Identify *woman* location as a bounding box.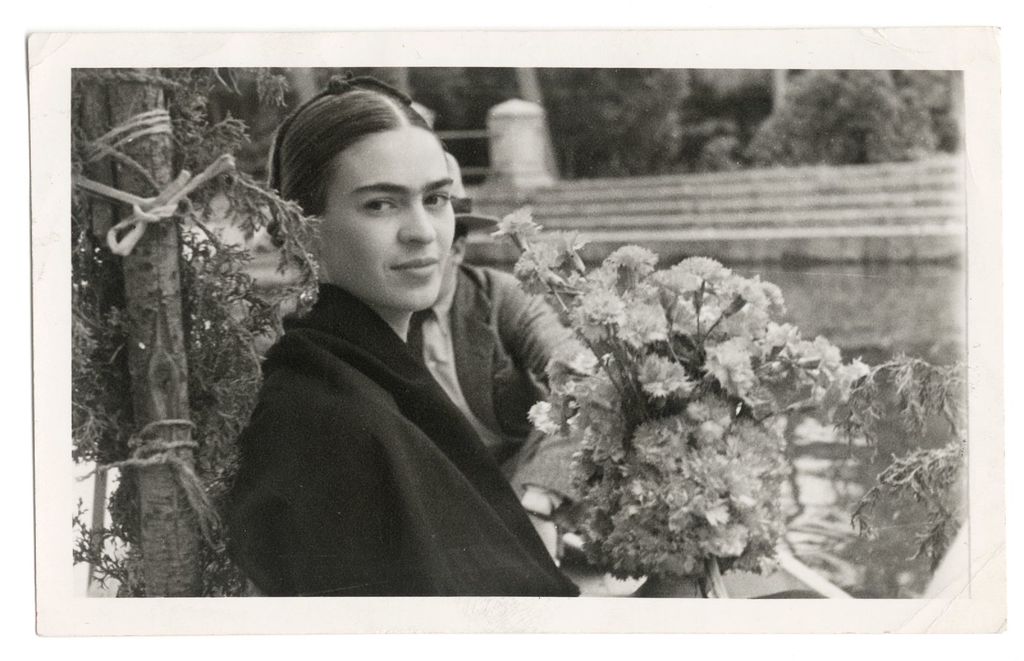
193, 100, 600, 608.
